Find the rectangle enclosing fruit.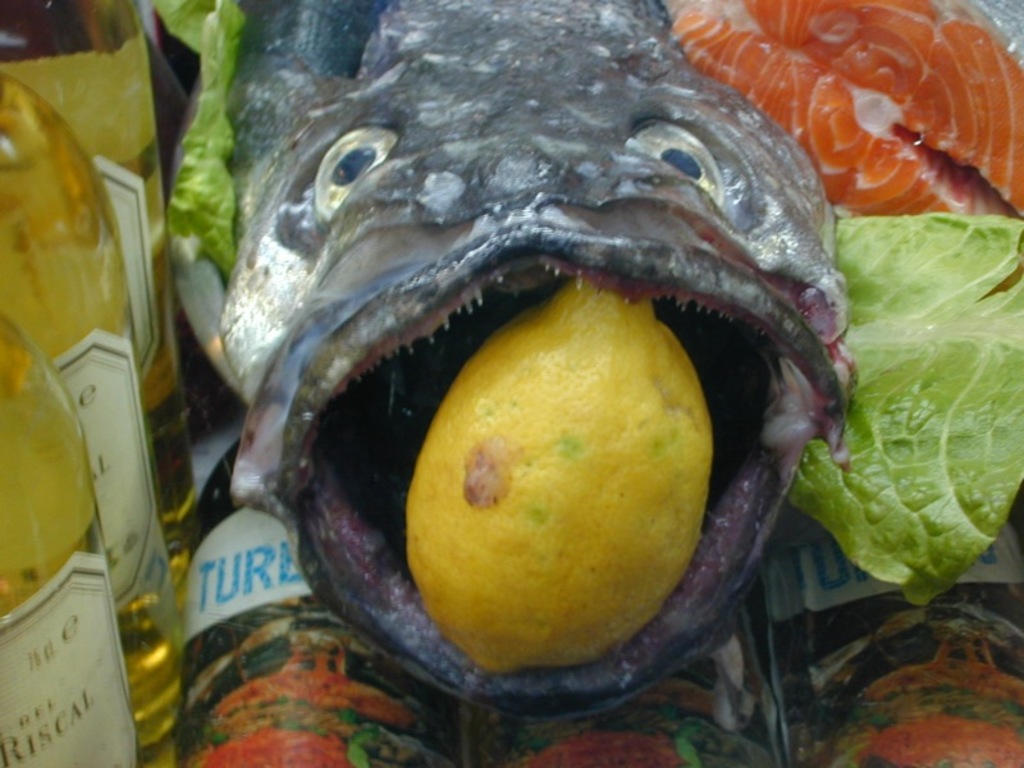
(left=401, top=278, right=701, bottom=675).
